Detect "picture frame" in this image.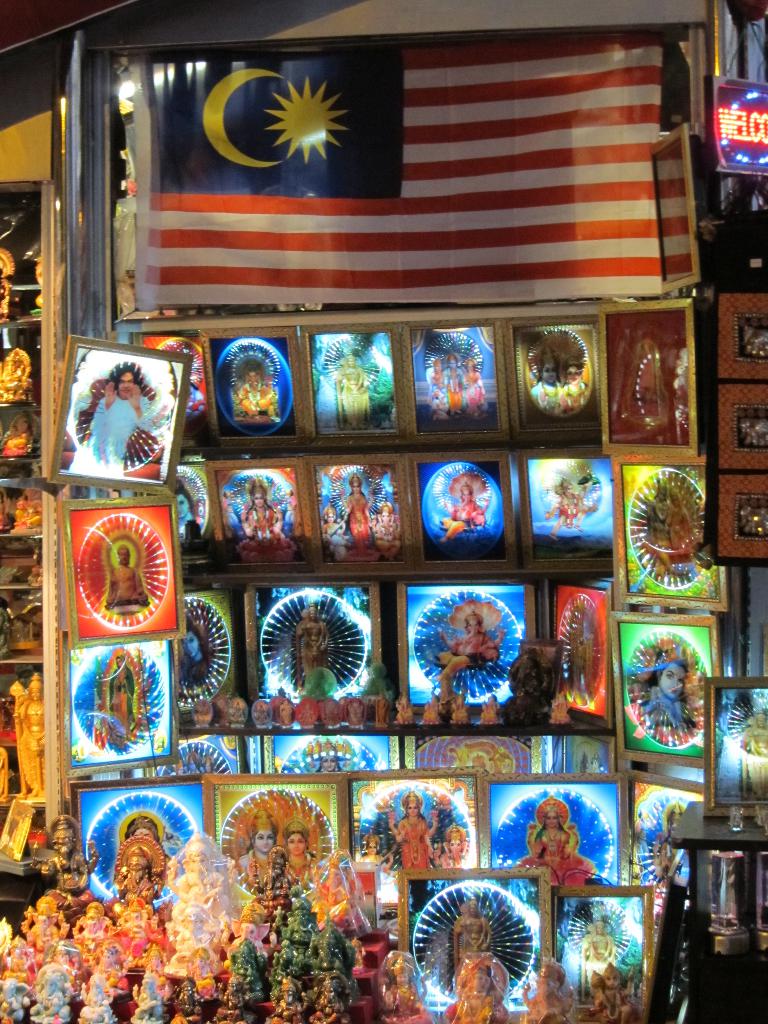
Detection: (x1=620, y1=452, x2=726, y2=610).
